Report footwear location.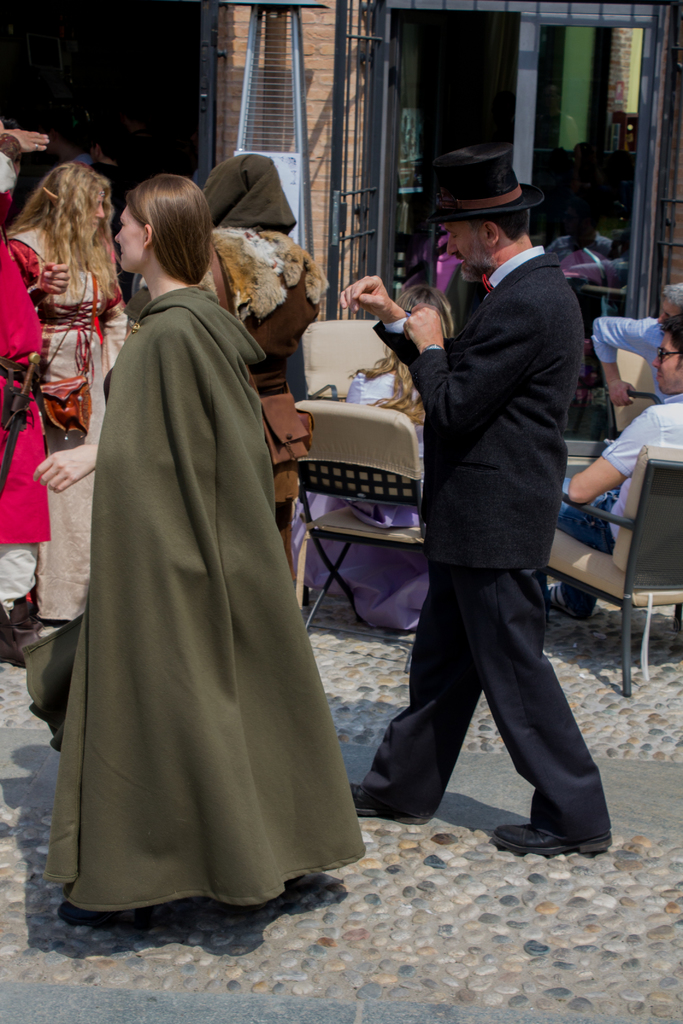
Report: 511, 792, 602, 862.
